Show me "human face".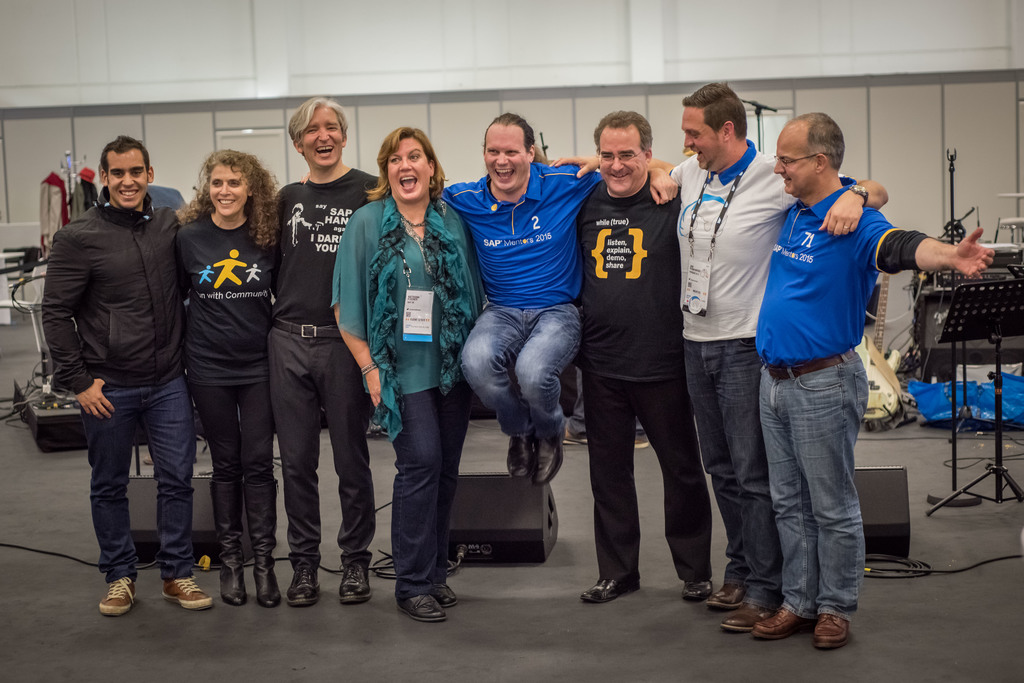
"human face" is here: 679 104 725 168.
